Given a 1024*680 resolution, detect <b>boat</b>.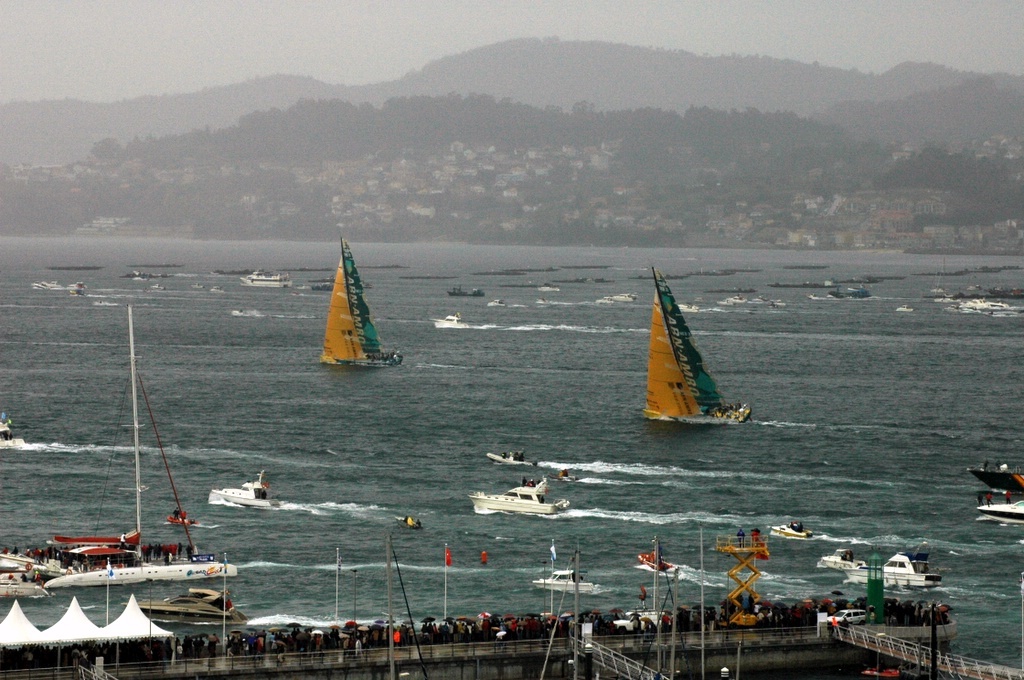
detection(731, 294, 742, 301).
